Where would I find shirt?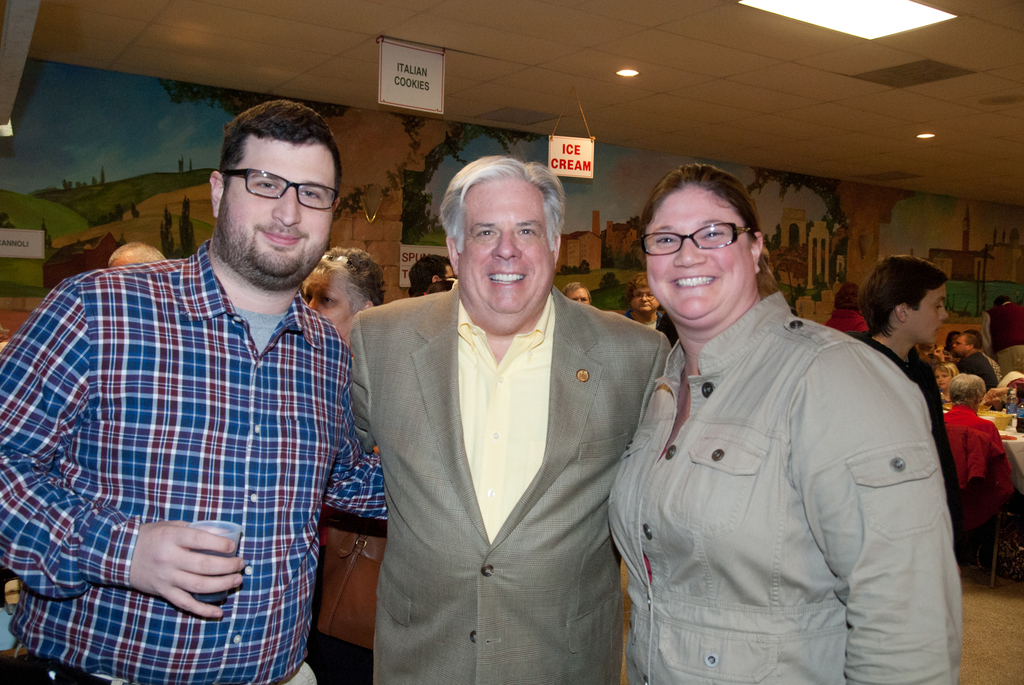
At BBox(0, 245, 388, 684).
